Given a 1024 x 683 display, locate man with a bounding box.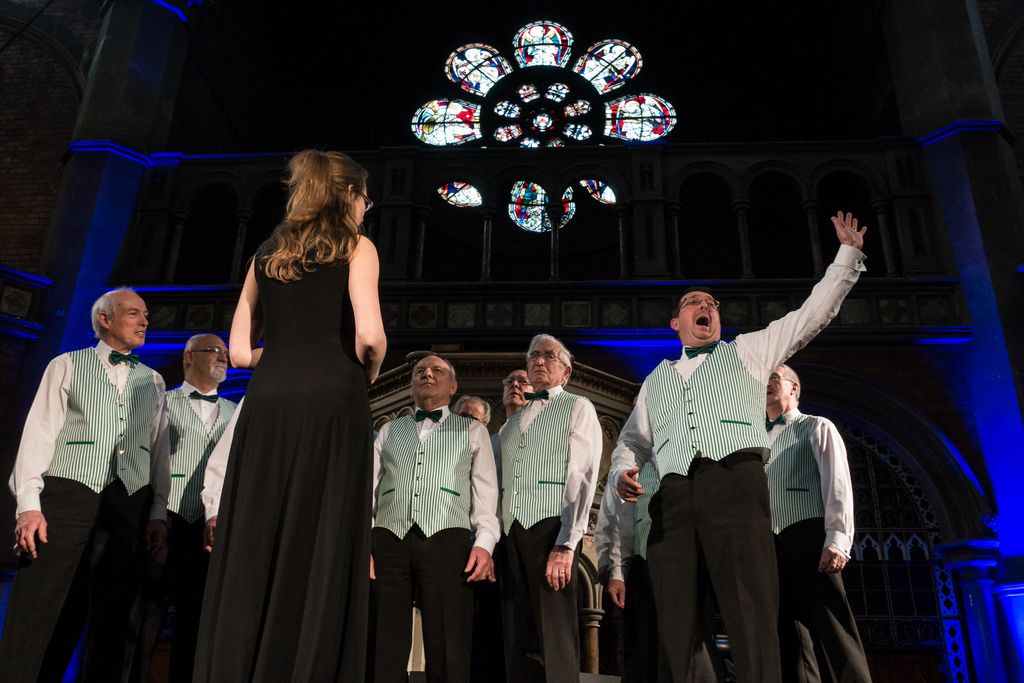
Located: left=766, top=365, right=875, bottom=682.
